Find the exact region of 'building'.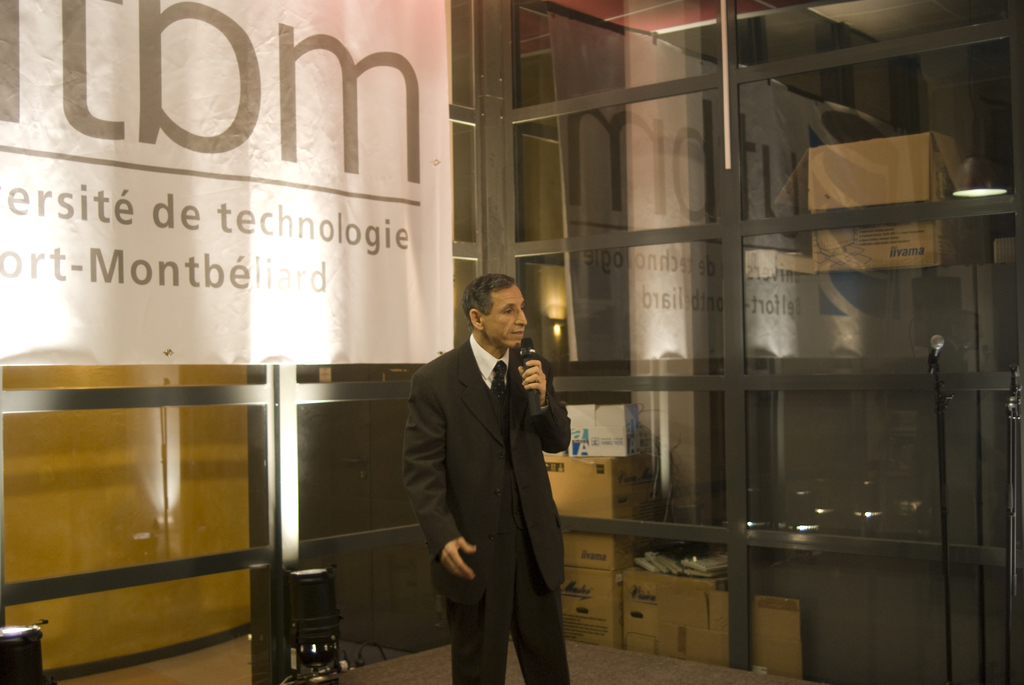
Exact region: rect(0, 0, 1023, 684).
